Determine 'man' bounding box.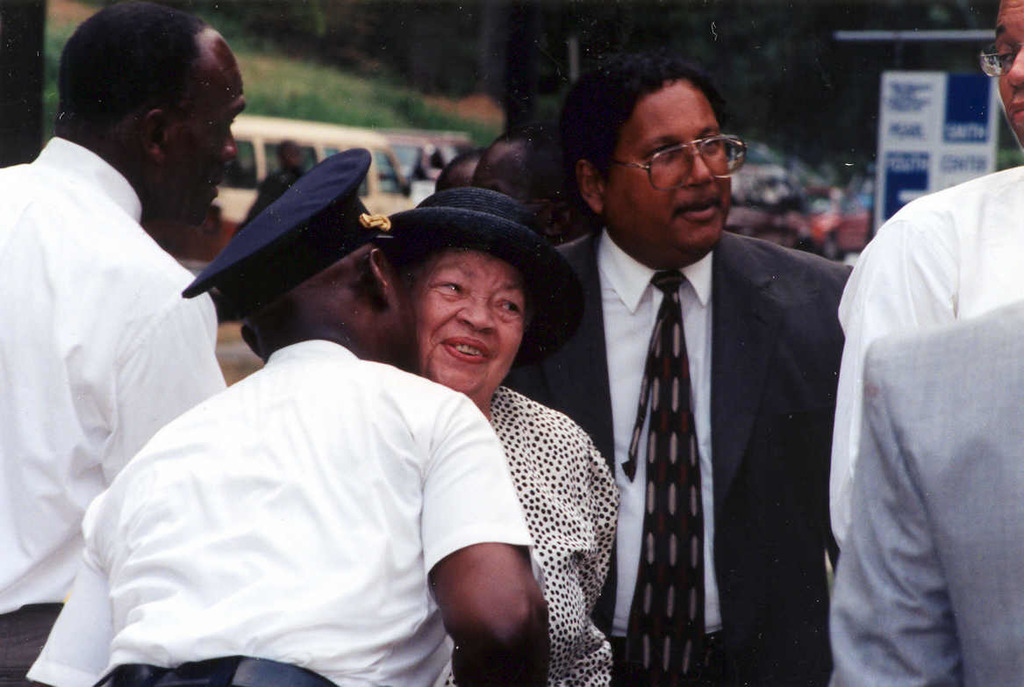
Determined: l=14, t=142, r=556, b=686.
